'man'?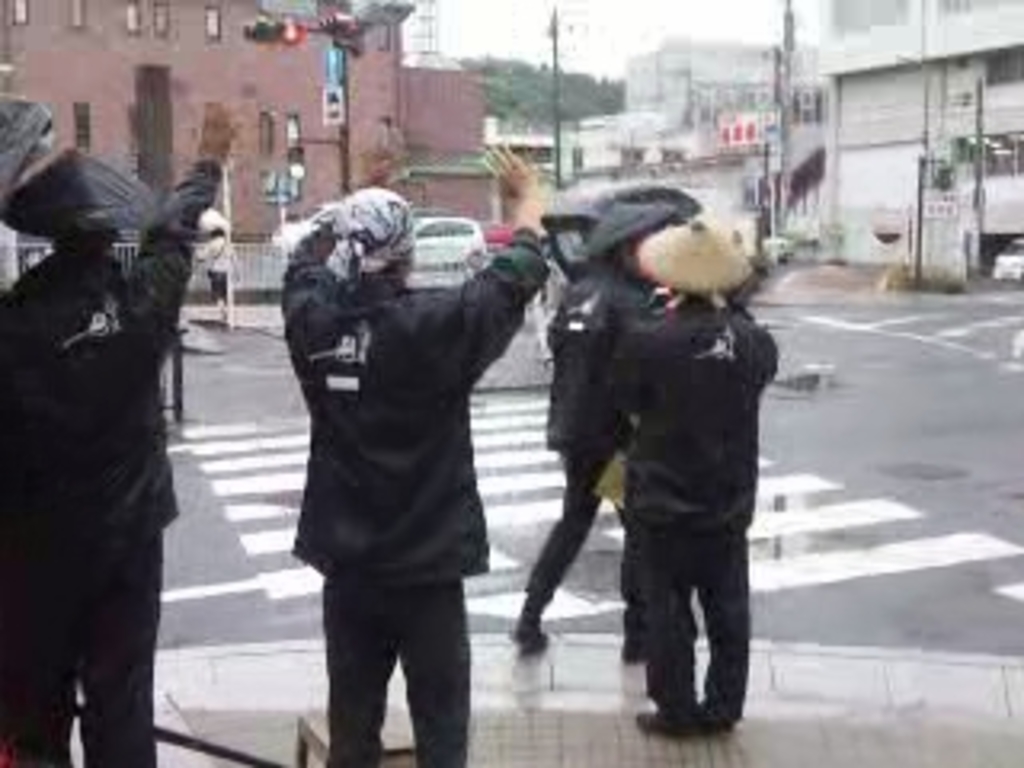
<box>602,214,790,733</box>
